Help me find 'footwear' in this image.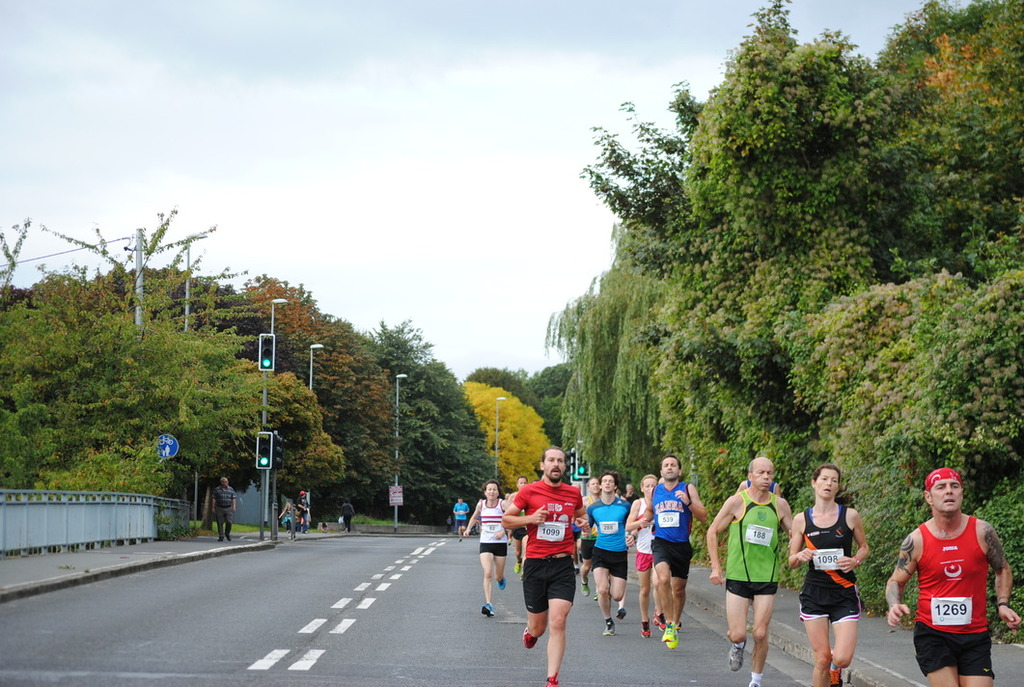
Found it: BBox(828, 667, 841, 686).
